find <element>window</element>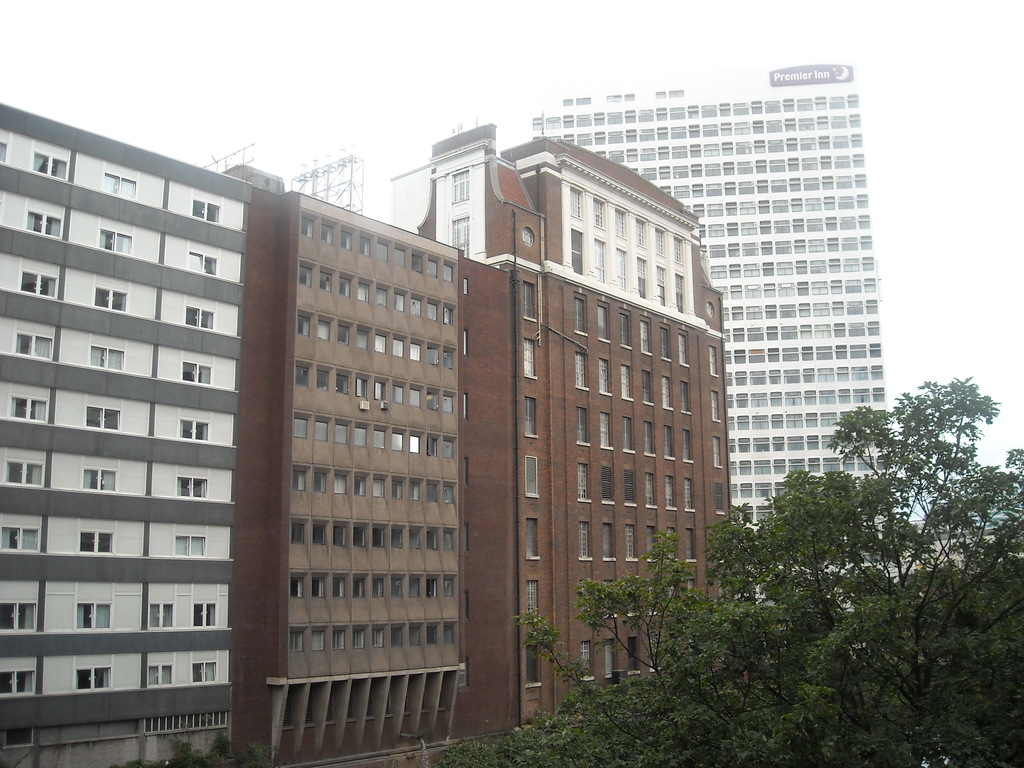
left=740, top=505, right=759, bottom=520
